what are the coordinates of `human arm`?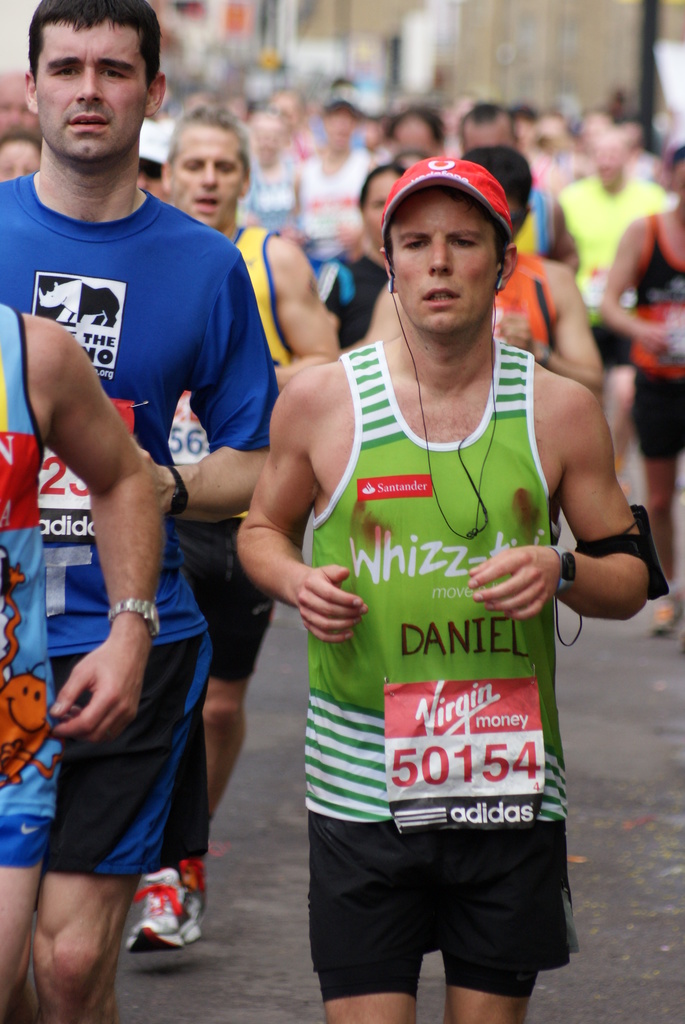
{"x1": 232, "y1": 369, "x2": 370, "y2": 641}.
